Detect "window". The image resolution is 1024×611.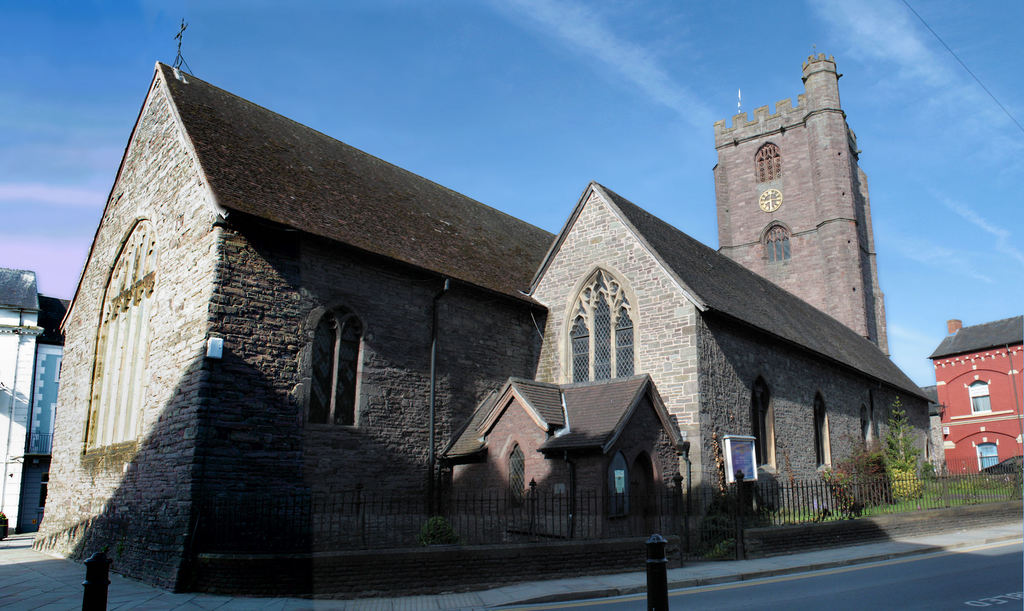
971,379,991,412.
